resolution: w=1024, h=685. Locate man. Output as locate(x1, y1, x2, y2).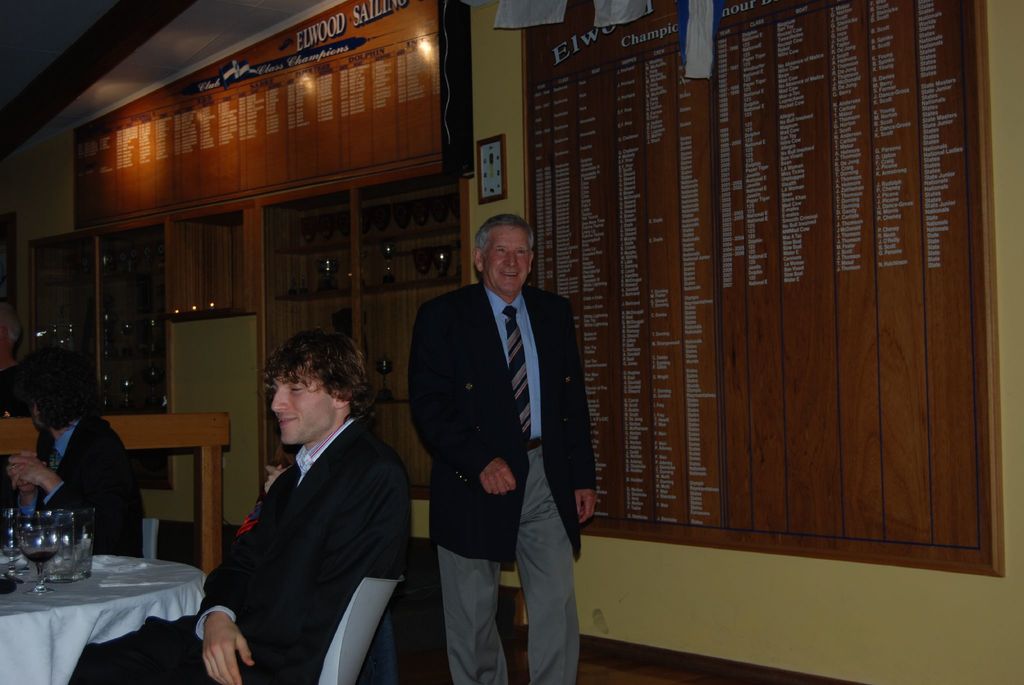
locate(406, 204, 601, 682).
